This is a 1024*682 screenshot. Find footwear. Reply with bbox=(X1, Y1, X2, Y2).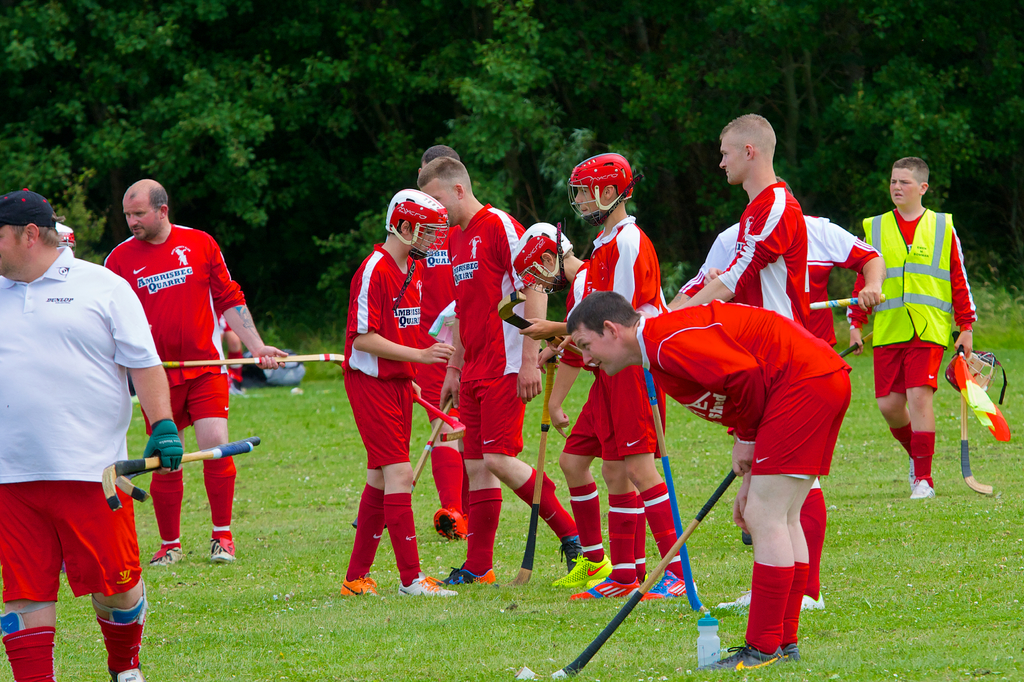
bbox=(337, 577, 383, 605).
